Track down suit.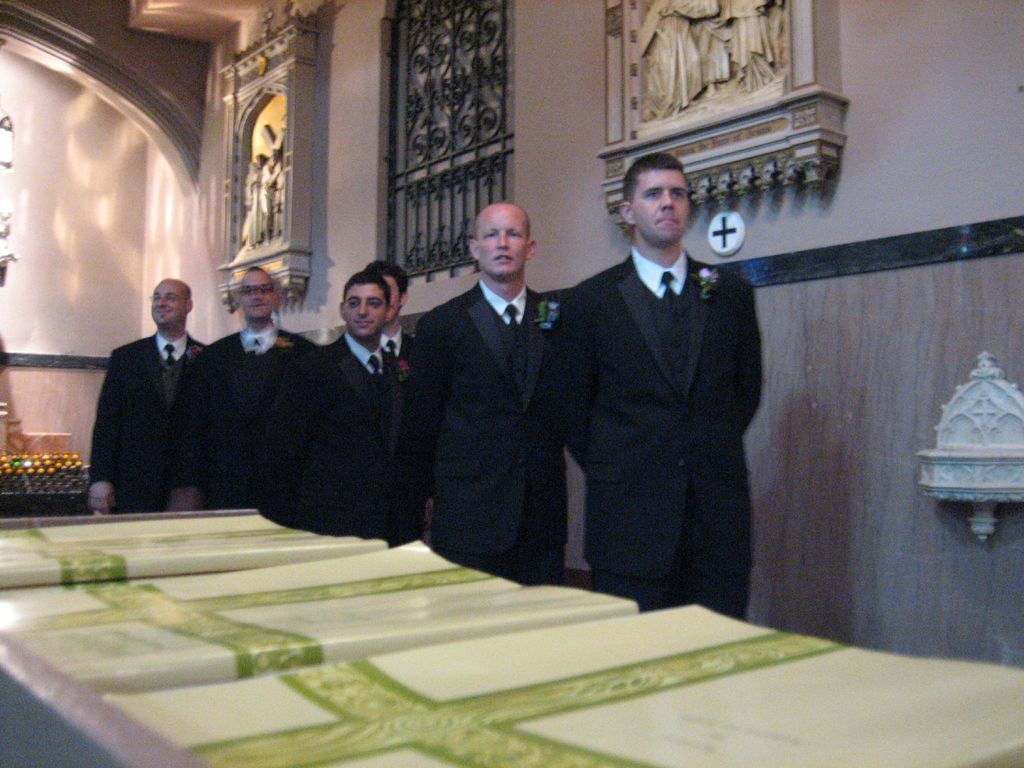
Tracked to (396,200,586,598).
